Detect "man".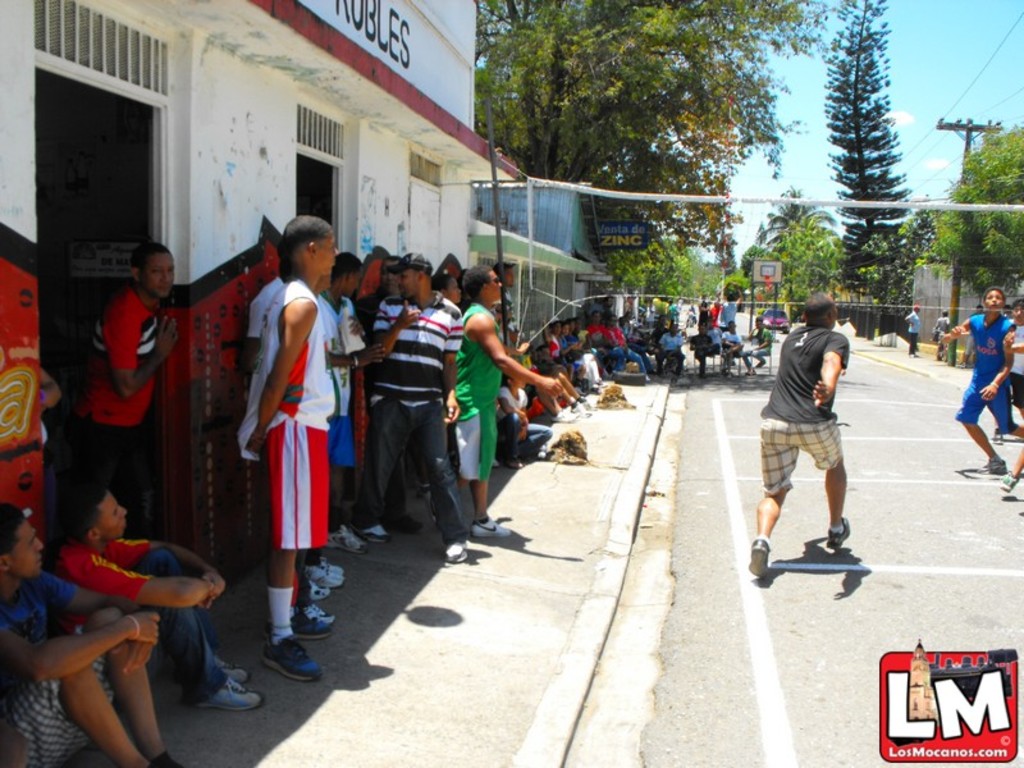
Detected at (655,317,690,380).
